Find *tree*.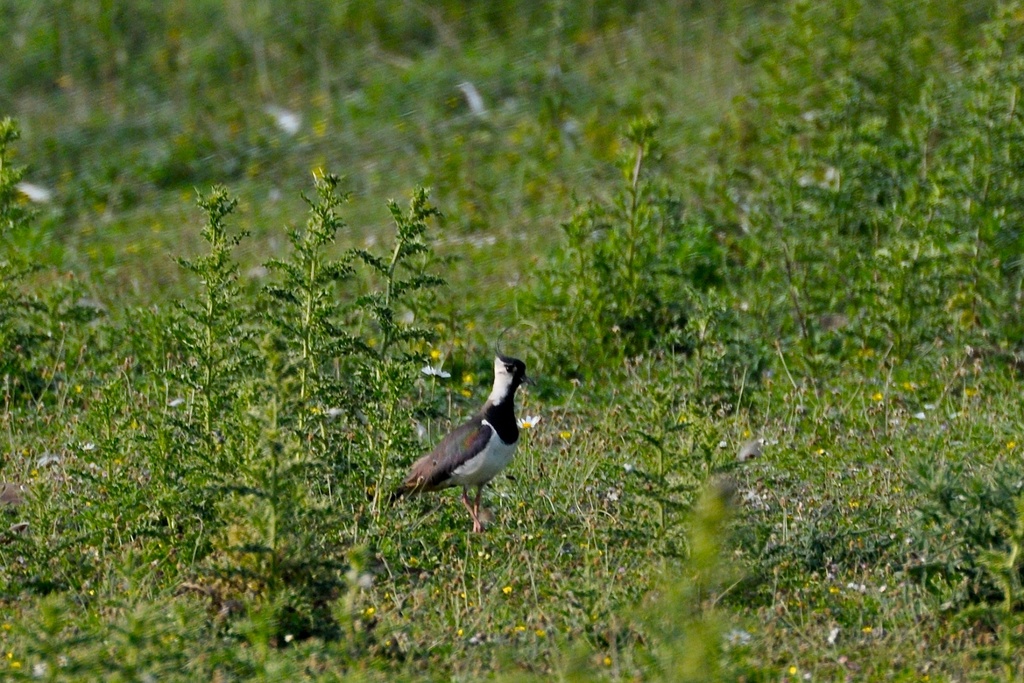
0,0,1023,682.
